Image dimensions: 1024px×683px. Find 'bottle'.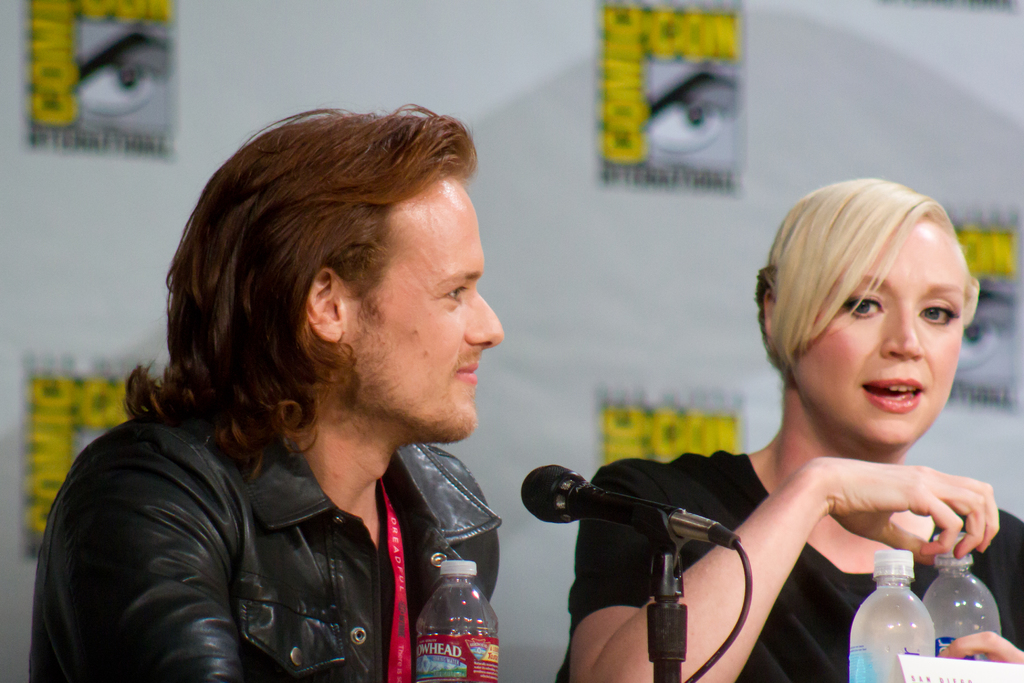
(415,557,502,682).
